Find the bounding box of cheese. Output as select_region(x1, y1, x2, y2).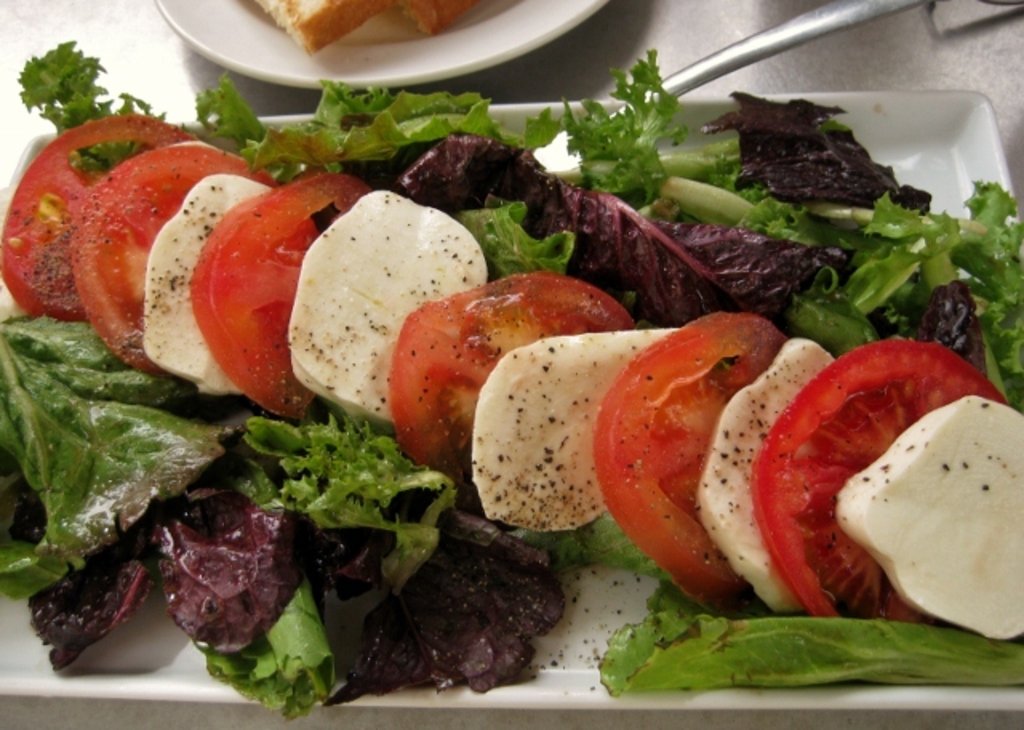
select_region(470, 327, 682, 525).
